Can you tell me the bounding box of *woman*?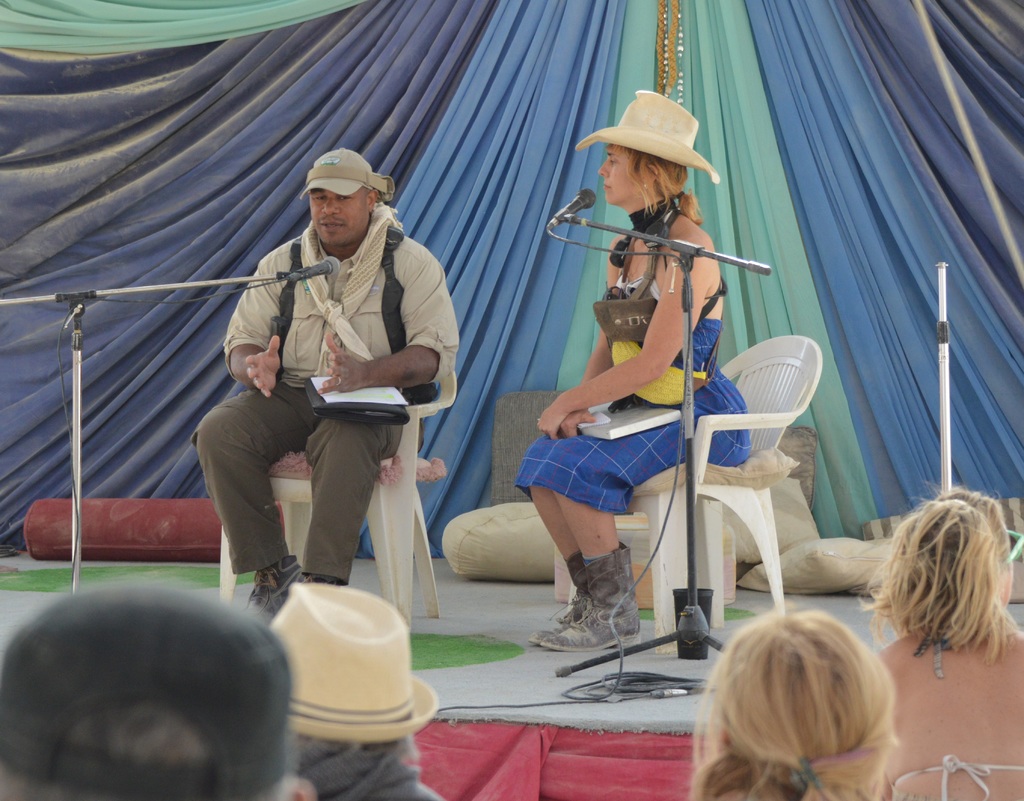
851, 468, 1023, 737.
